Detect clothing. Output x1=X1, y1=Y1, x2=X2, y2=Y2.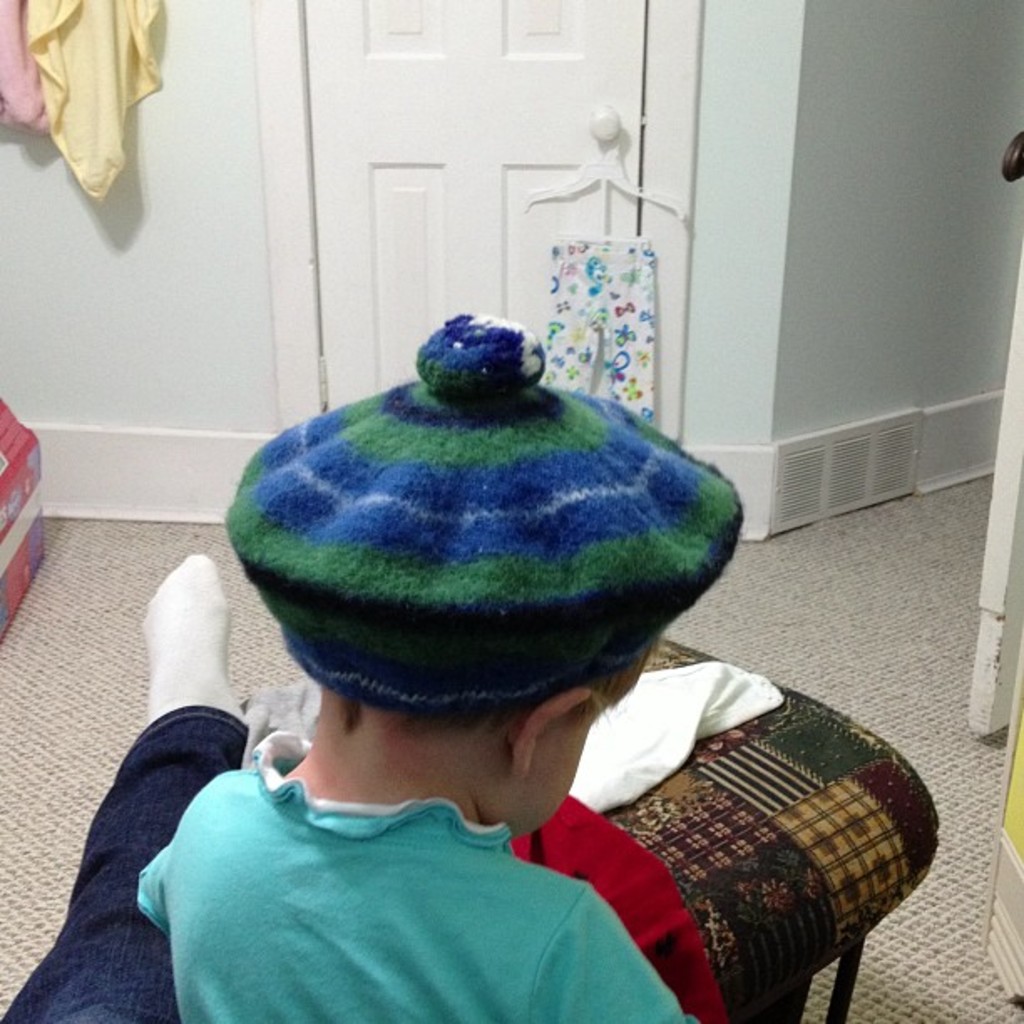
x1=124, y1=766, x2=721, y2=1004.
